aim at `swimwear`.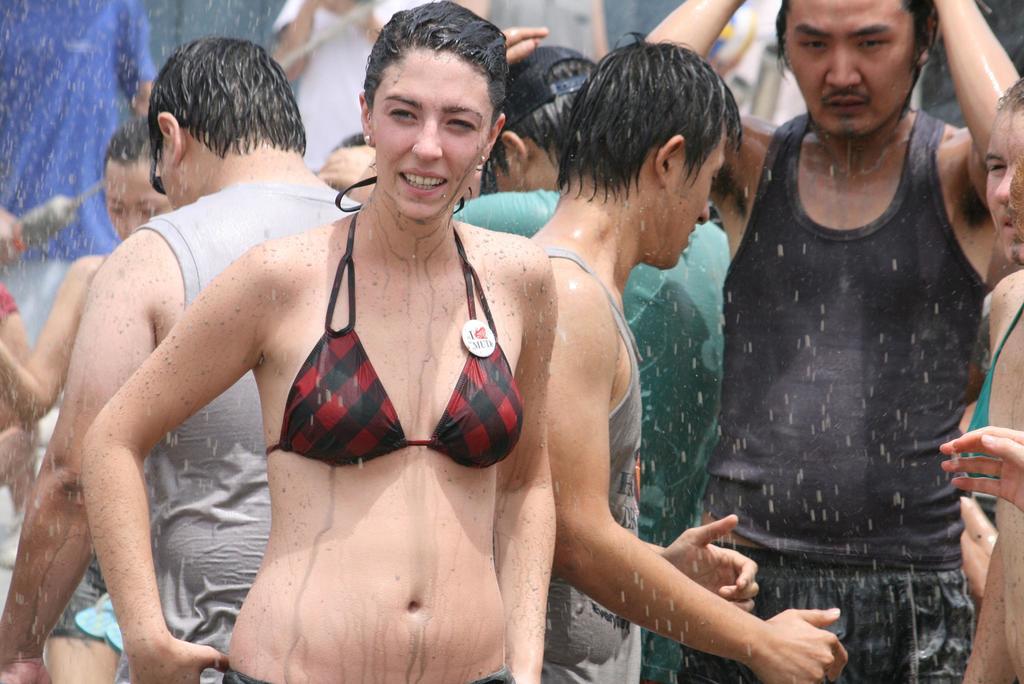
Aimed at Rect(264, 174, 536, 474).
